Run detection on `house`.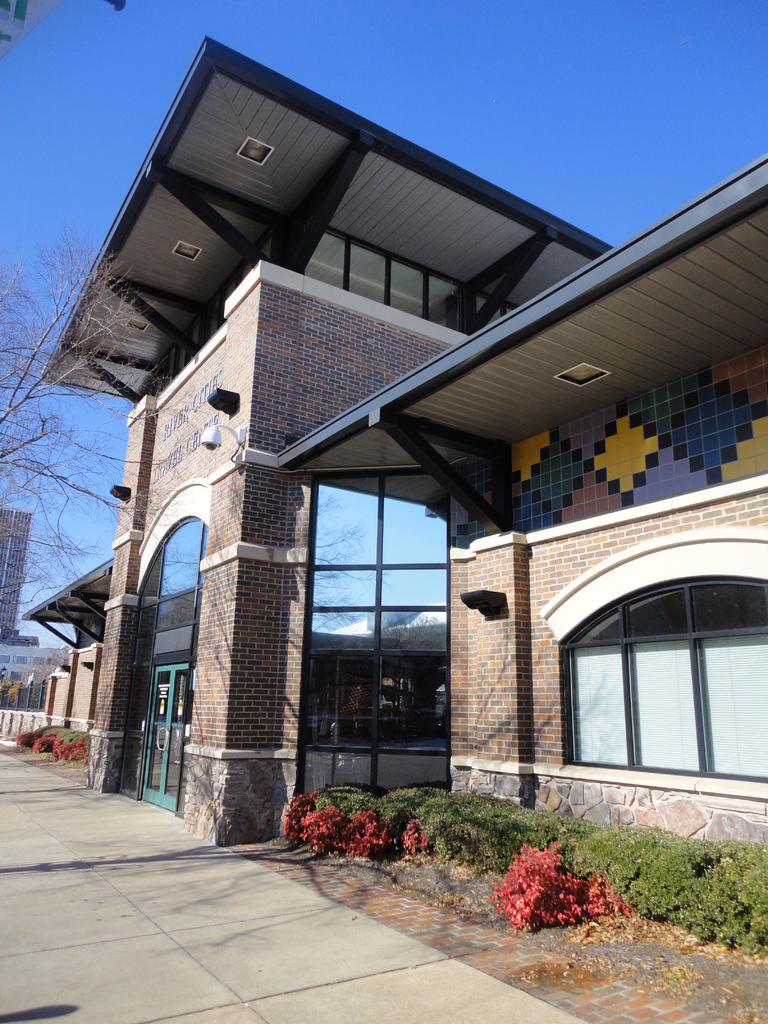
Result: <box>0,34,767,842</box>.
